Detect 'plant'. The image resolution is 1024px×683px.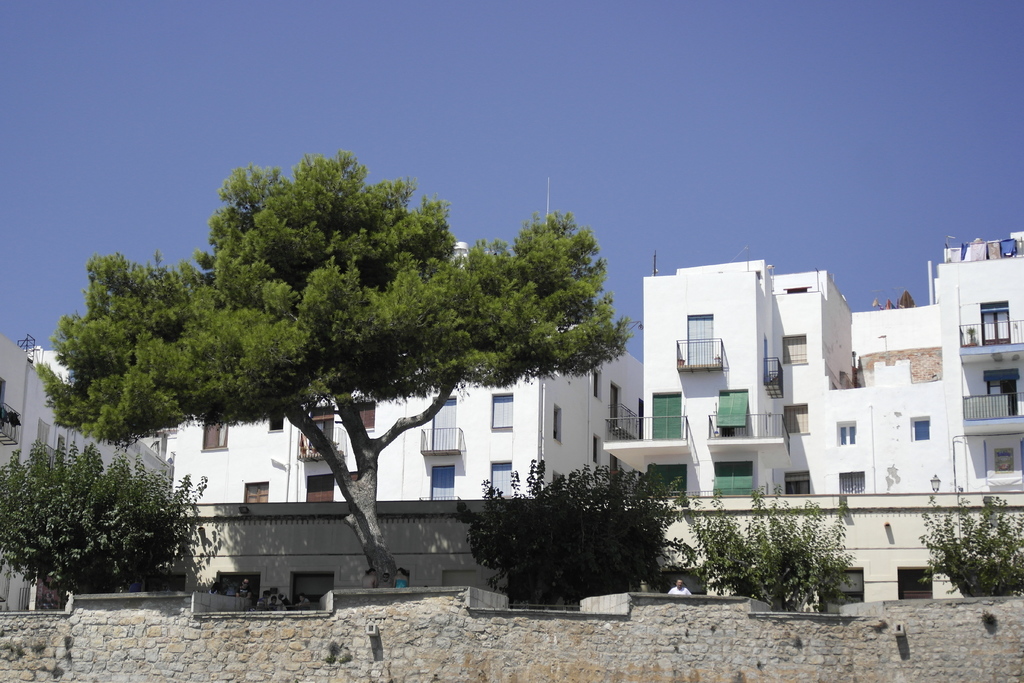
(983,606,998,625).
